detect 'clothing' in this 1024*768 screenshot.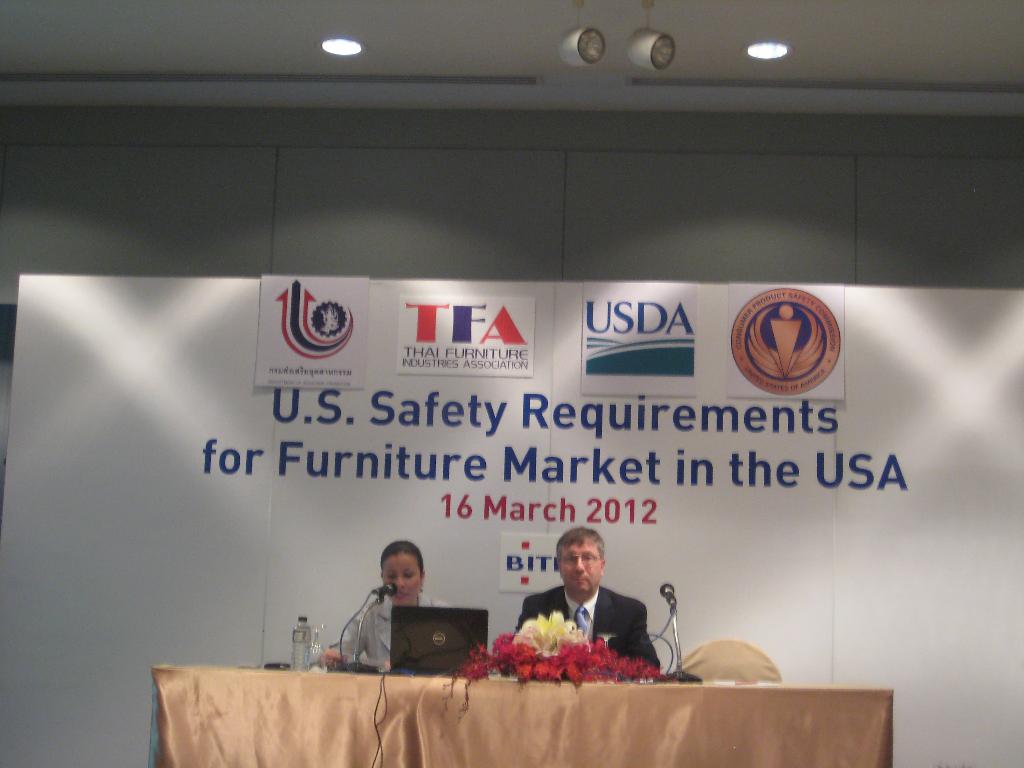
Detection: box=[340, 588, 454, 684].
